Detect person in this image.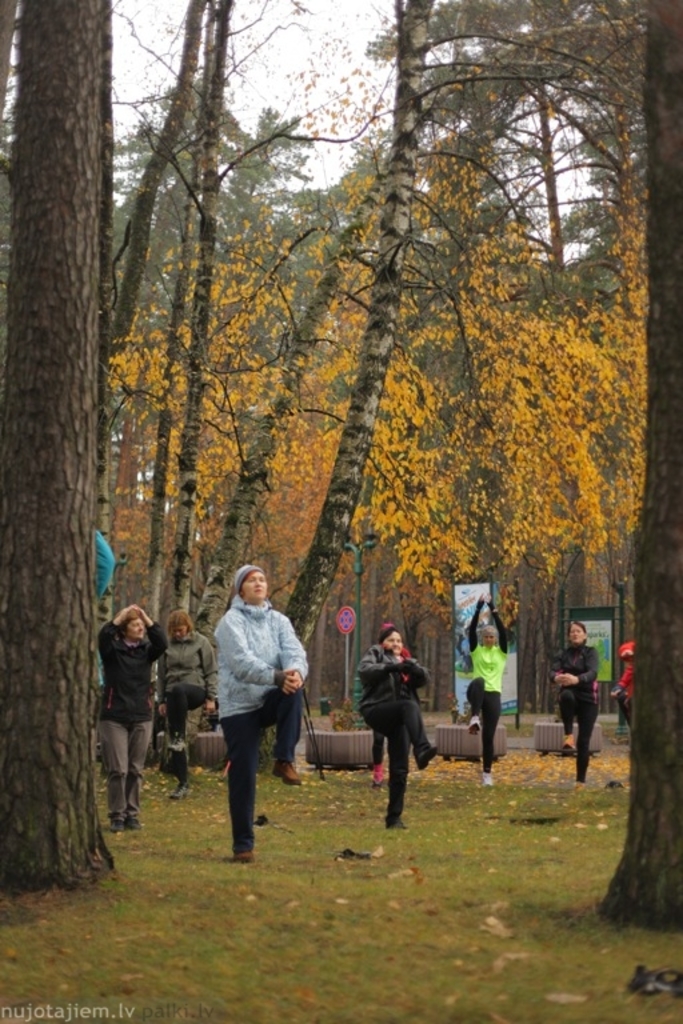
Detection: x1=467 y1=593 x2=508 y2=787.
